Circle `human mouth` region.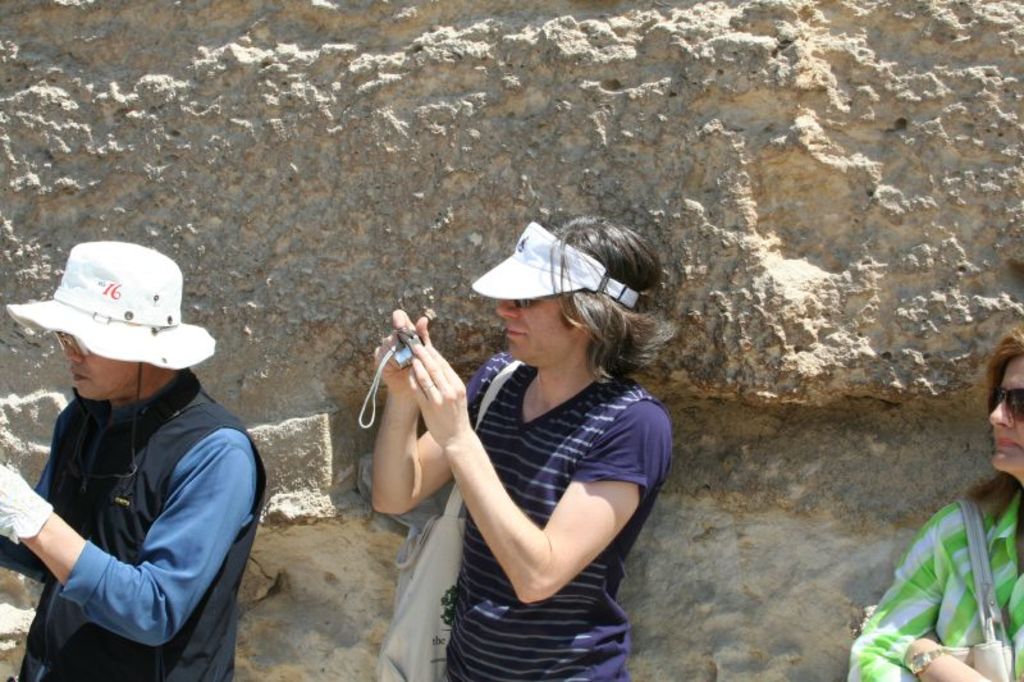
Region: {"x1": 502, "y1": 316, "x2": 535, "y2": 344}.
